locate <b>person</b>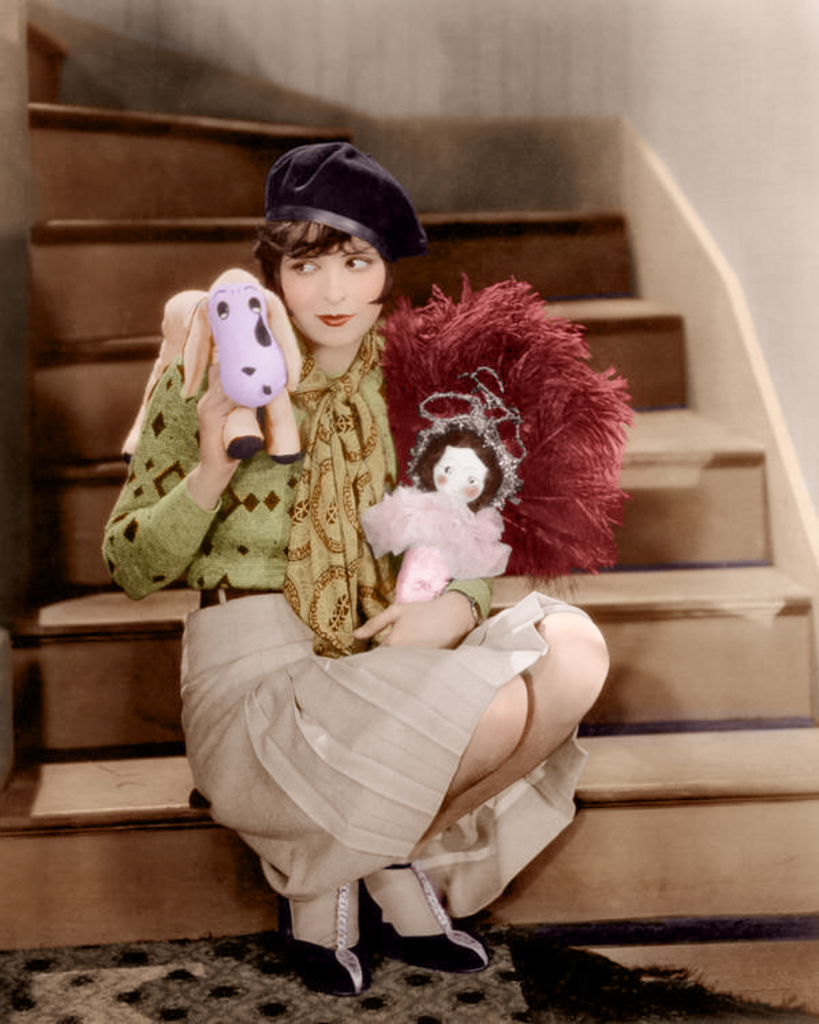
l=132, t=161, r=605, b=950
